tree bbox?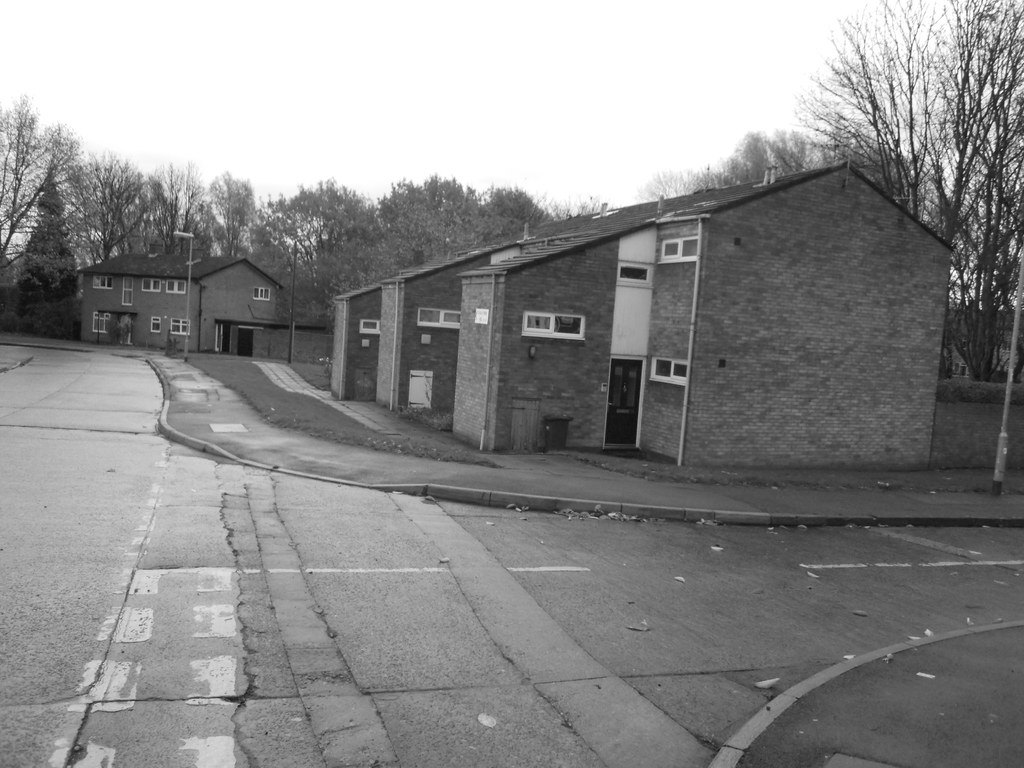
Rect(689, 134, 830, 189)
